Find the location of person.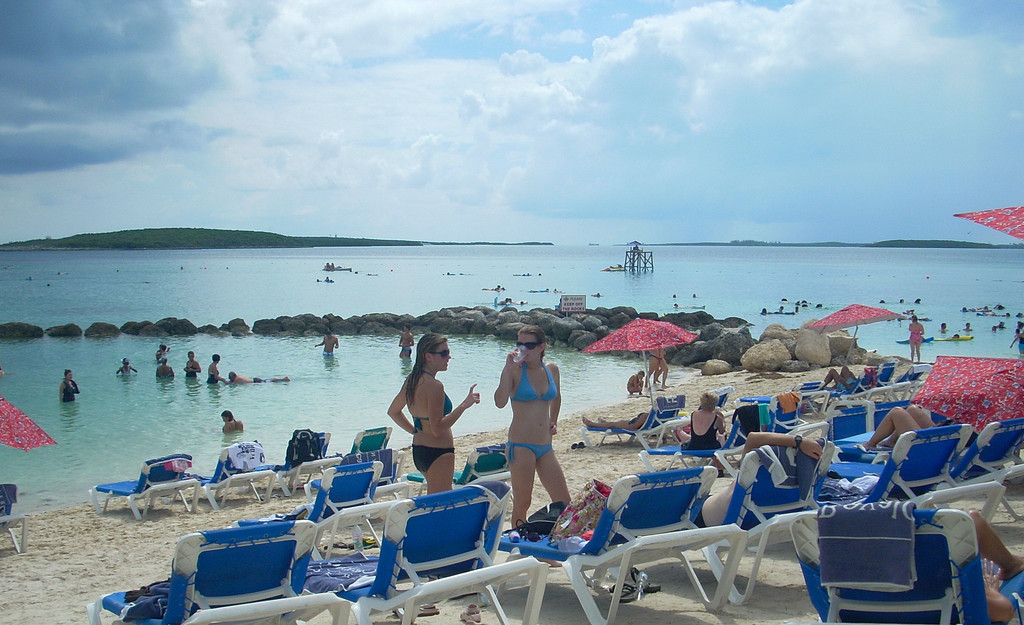
Location: box(227, 370, 291, 383).
